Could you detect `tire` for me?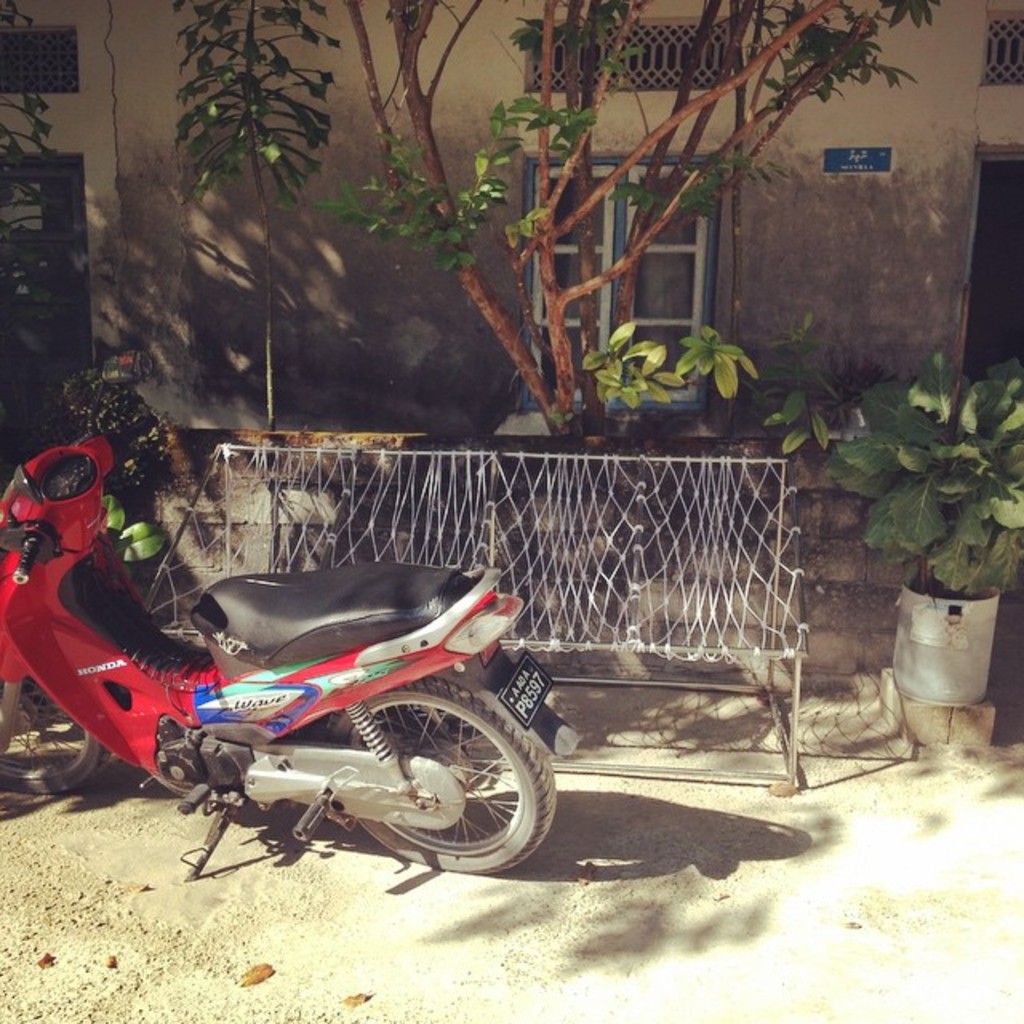
Detection result: Rect(0, 672, 107, 802).
